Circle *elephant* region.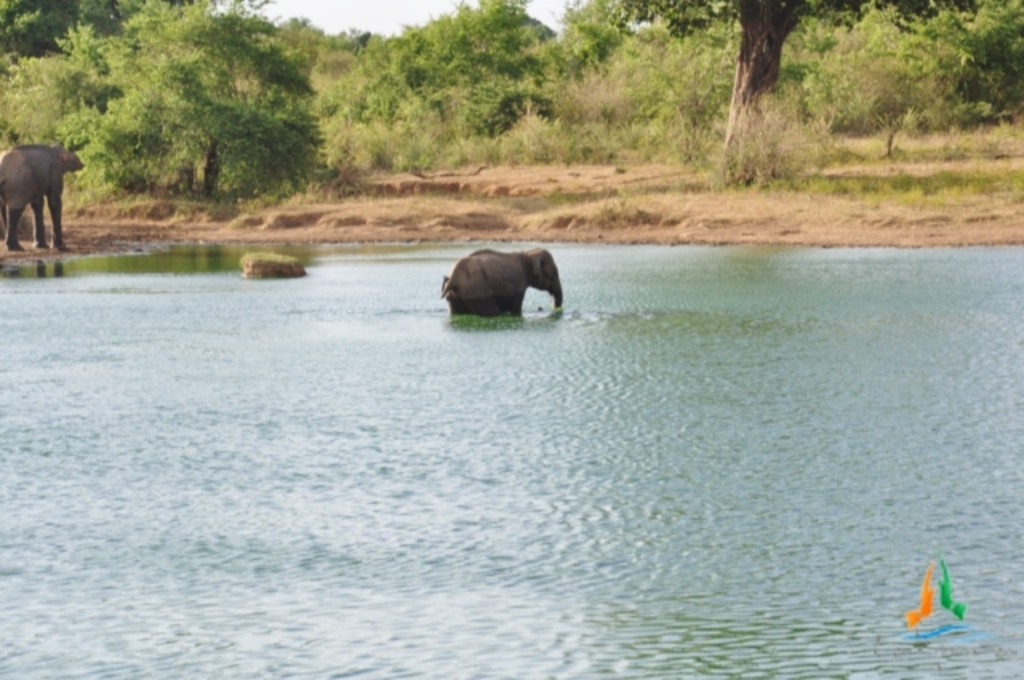
Region: 437, 234, 574, 322.
